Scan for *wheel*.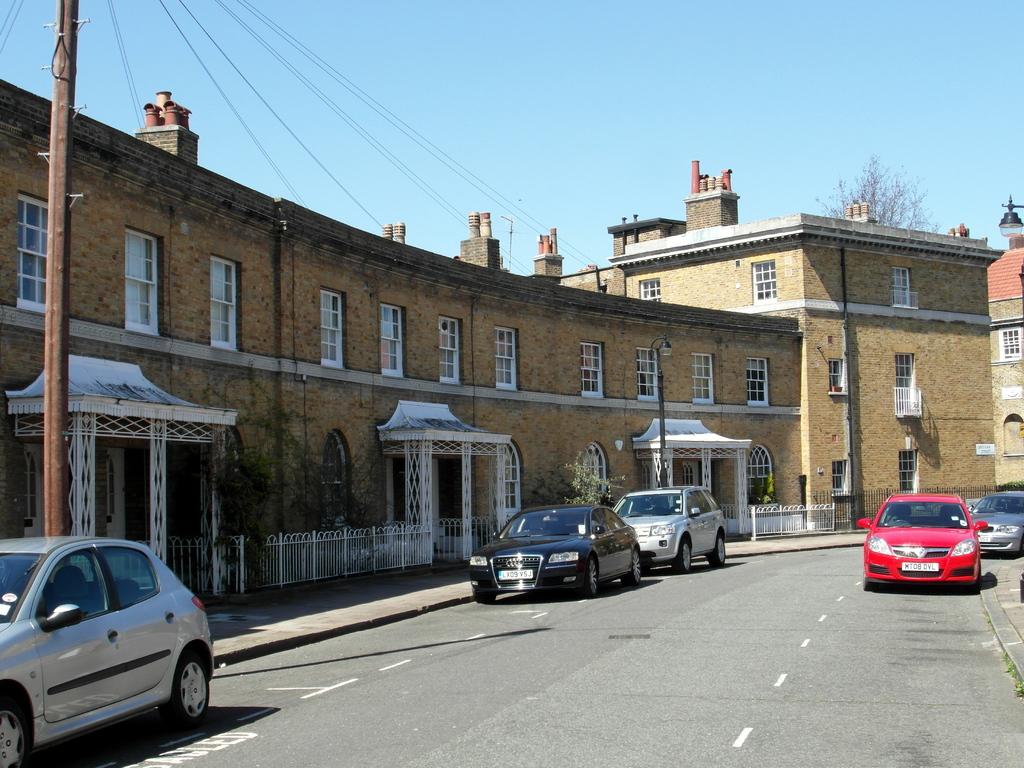
Scan result: box(673, 540, 691, 574).
